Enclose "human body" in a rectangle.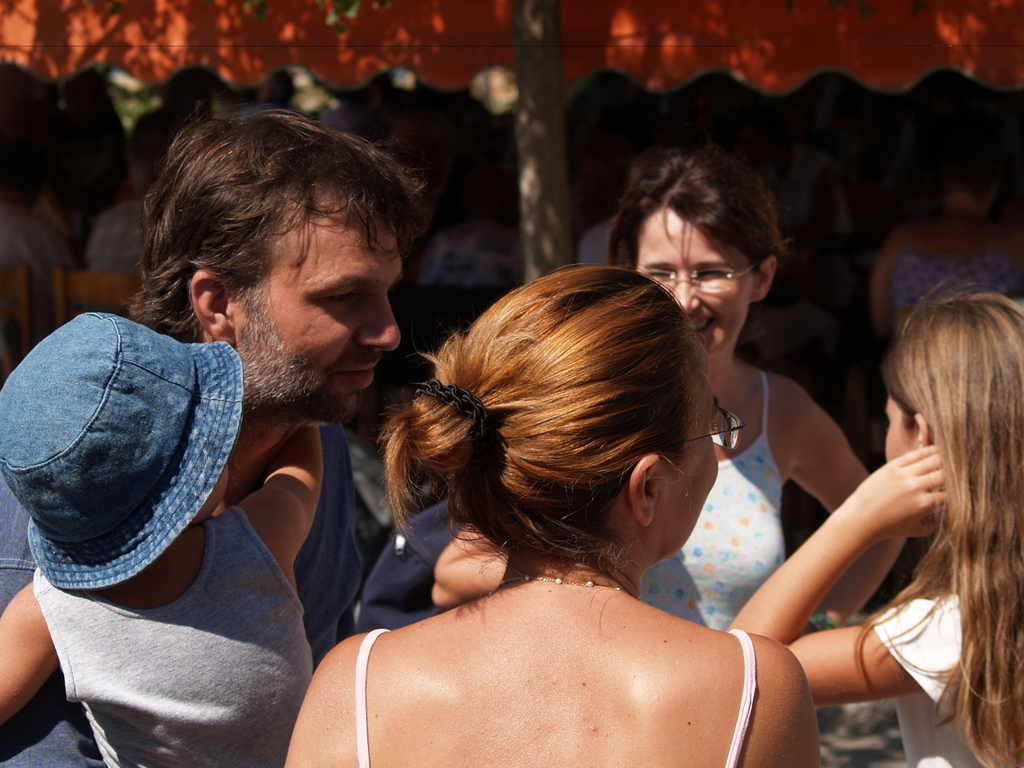
(722, 285, 1023, 767).
